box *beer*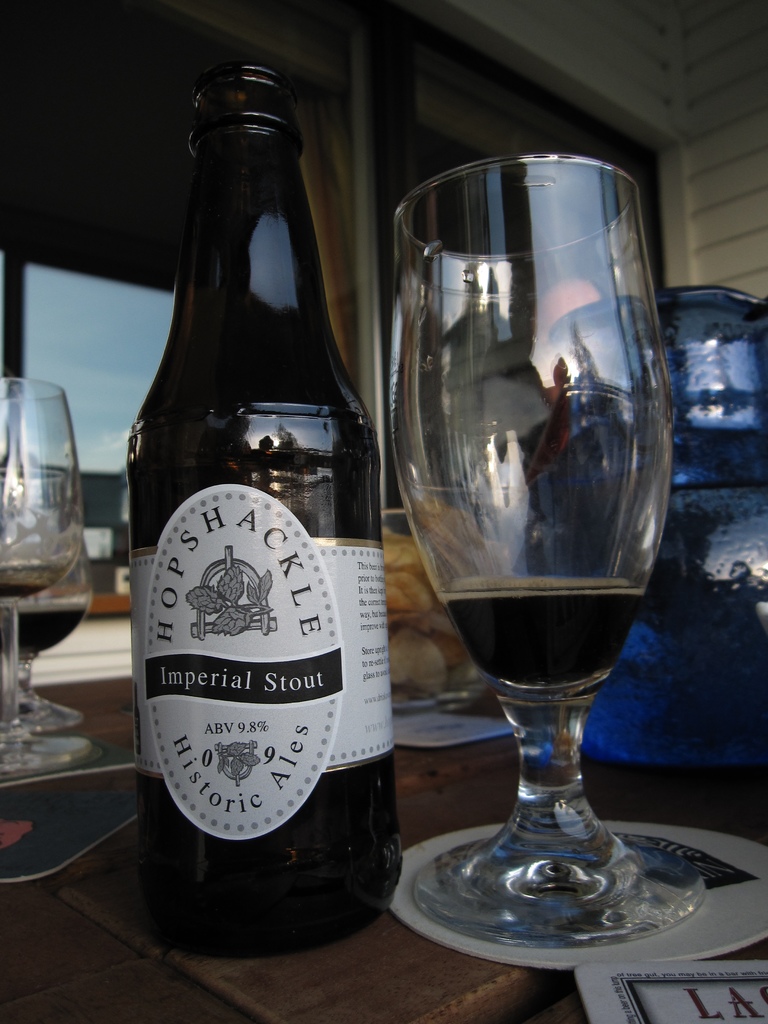
(left=0, top=367, right=119, bottom=792)
